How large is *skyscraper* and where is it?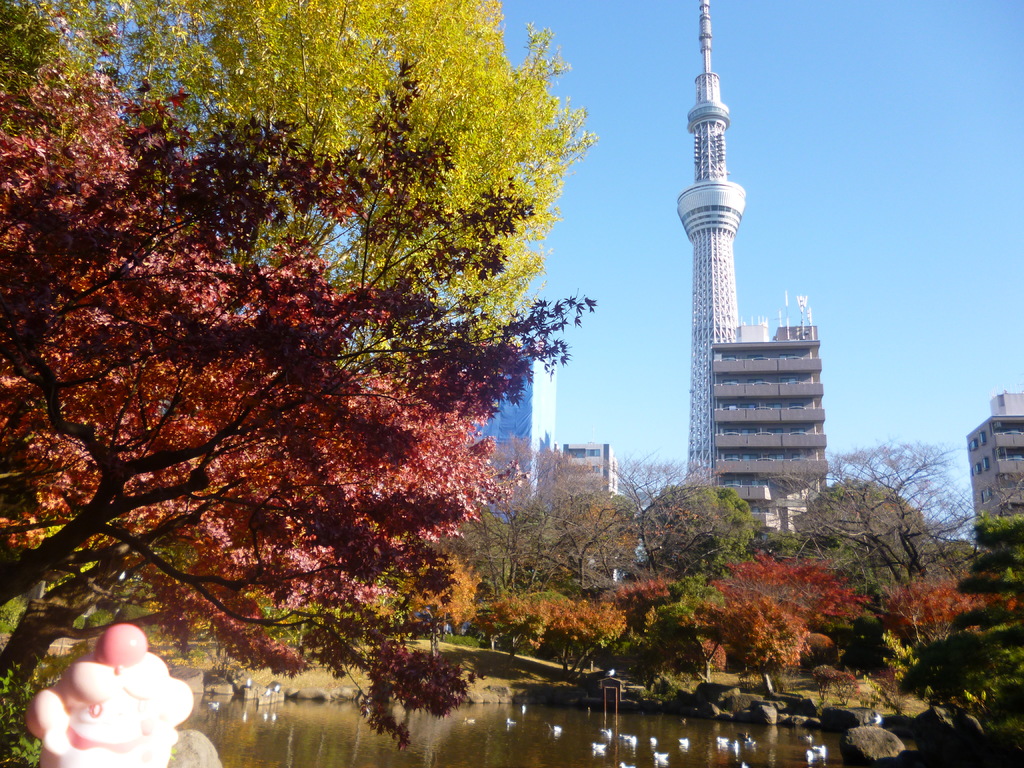
Bounding box: 474, 332, 559, 525.
